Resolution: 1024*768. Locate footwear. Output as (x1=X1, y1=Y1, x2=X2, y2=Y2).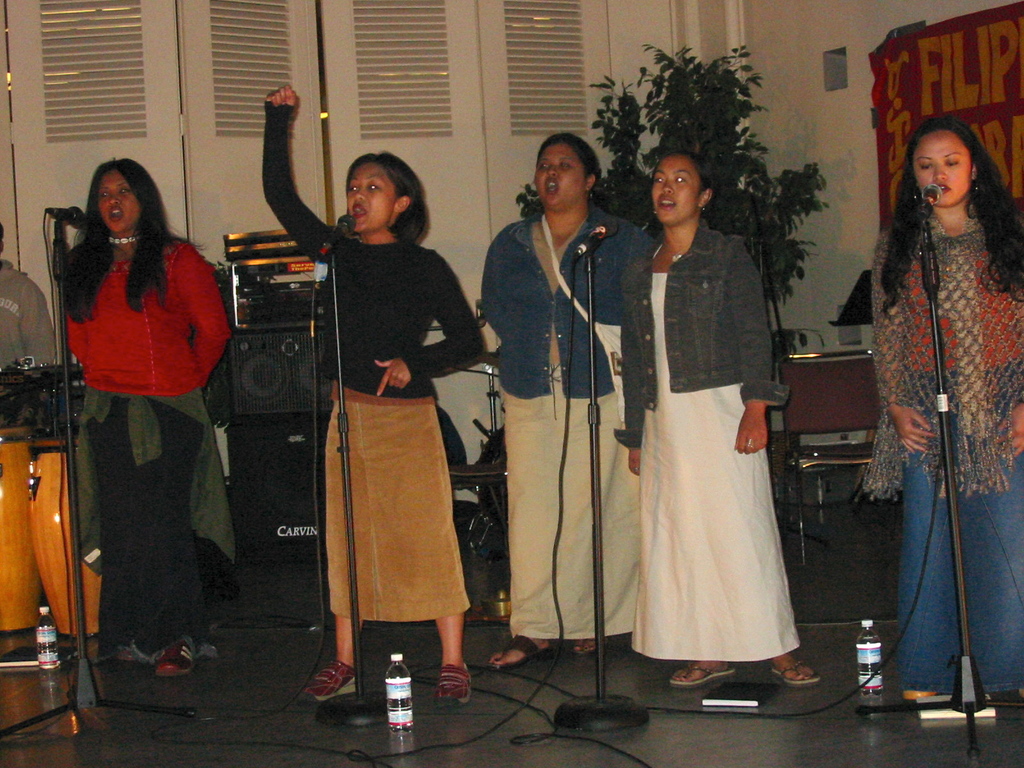
(x1=154, y1=628, x2=209, y2=679).
